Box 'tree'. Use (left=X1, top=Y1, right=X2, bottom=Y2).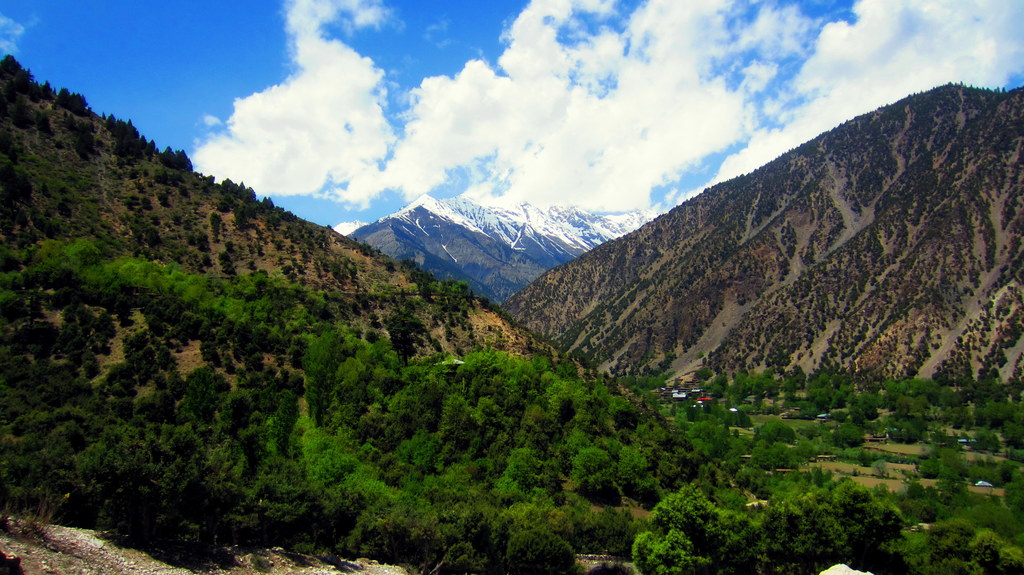
(left=273, top=390, right=343, bottom=527).
